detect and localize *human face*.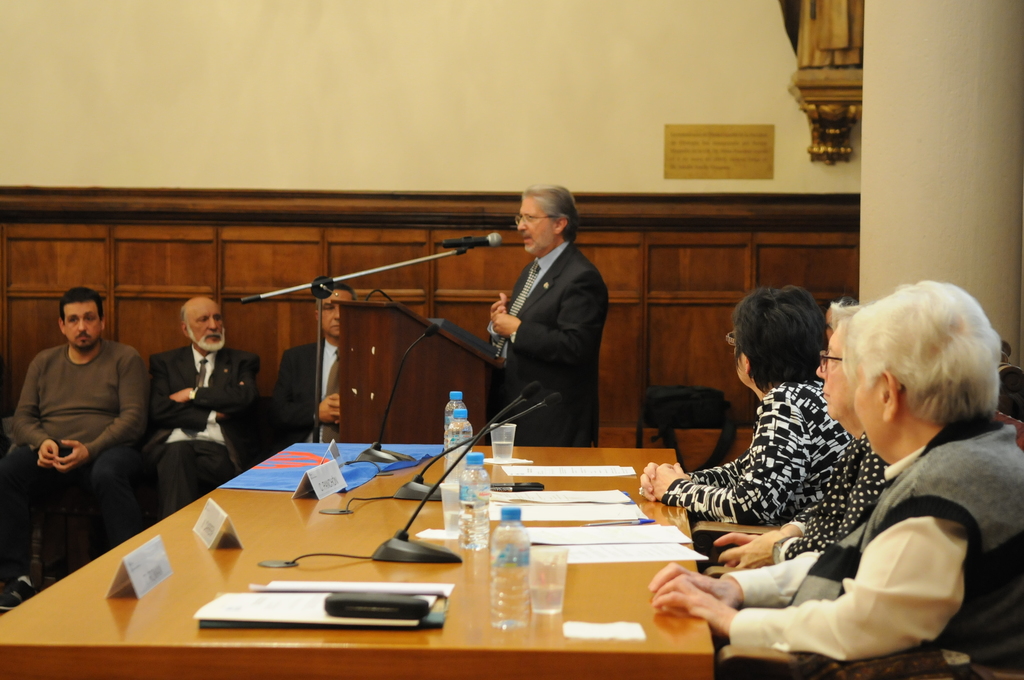
Localized at detection(520, 200, 556, 252).
